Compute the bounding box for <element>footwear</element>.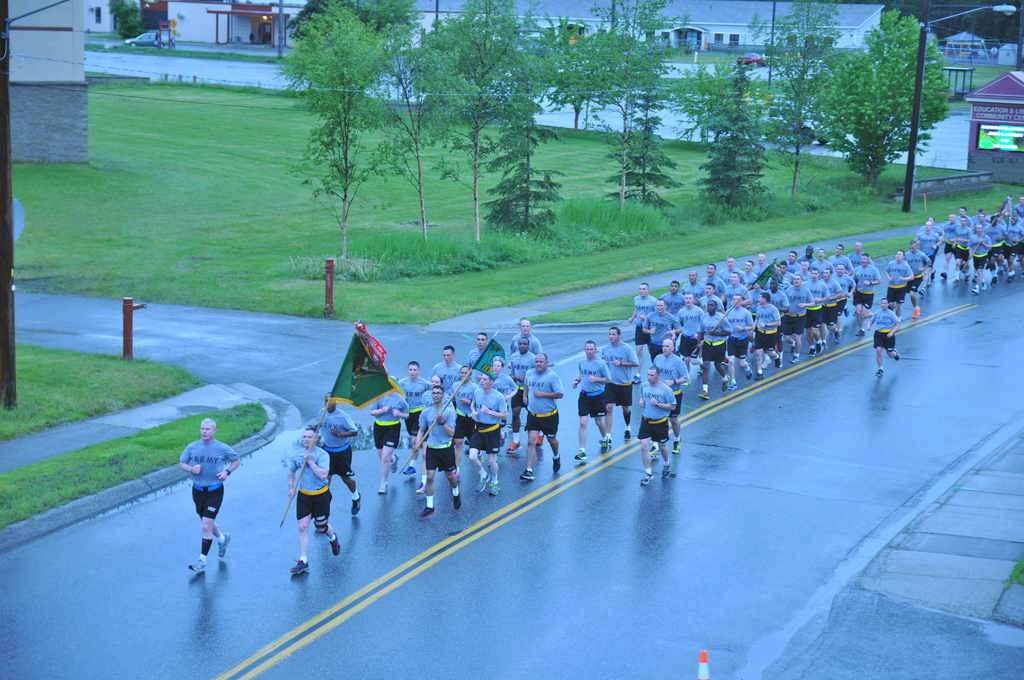
[419, 506, 436, 519].
